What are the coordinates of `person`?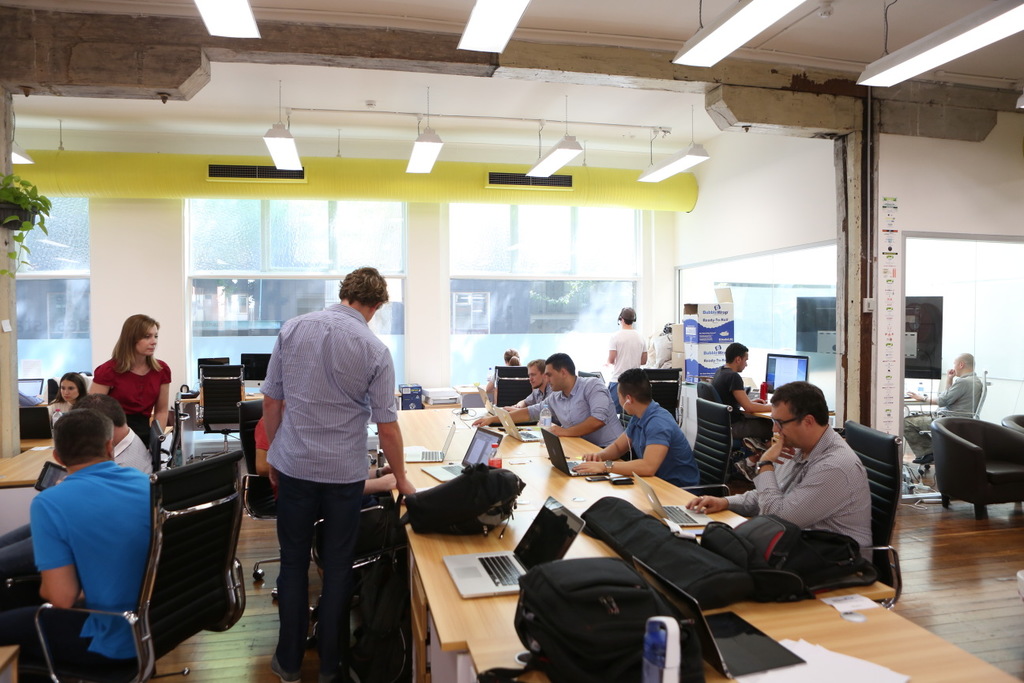
l=89, t=303, r=187, b=453.
